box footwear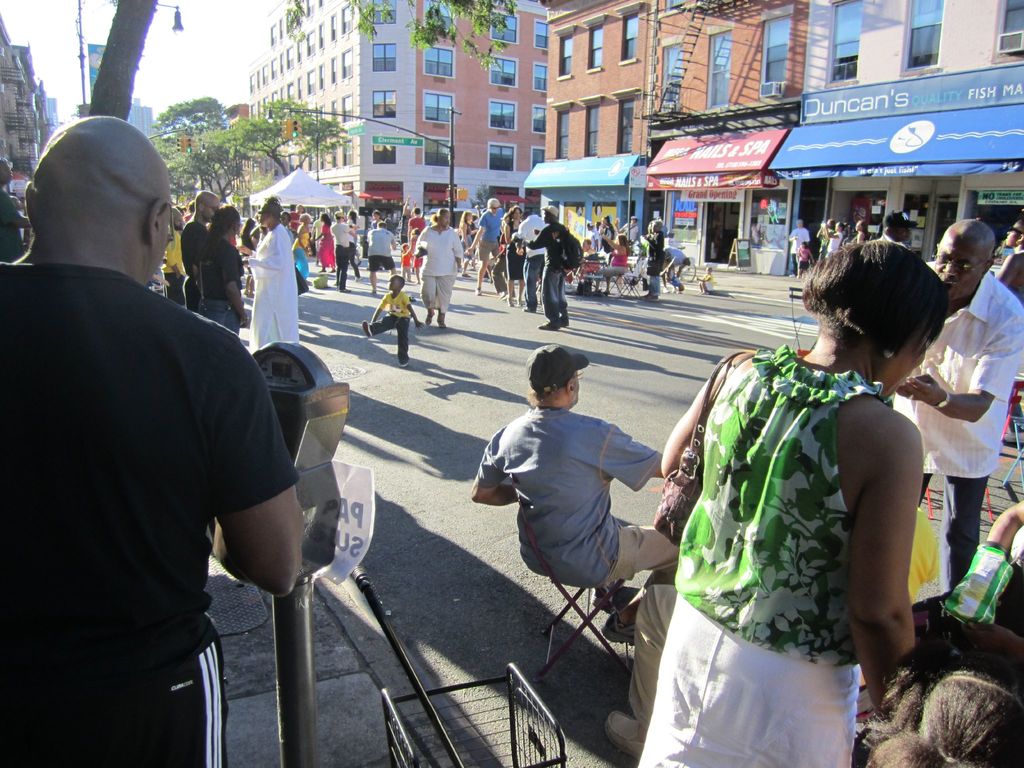
select_region(361, 319, 371, 339)
